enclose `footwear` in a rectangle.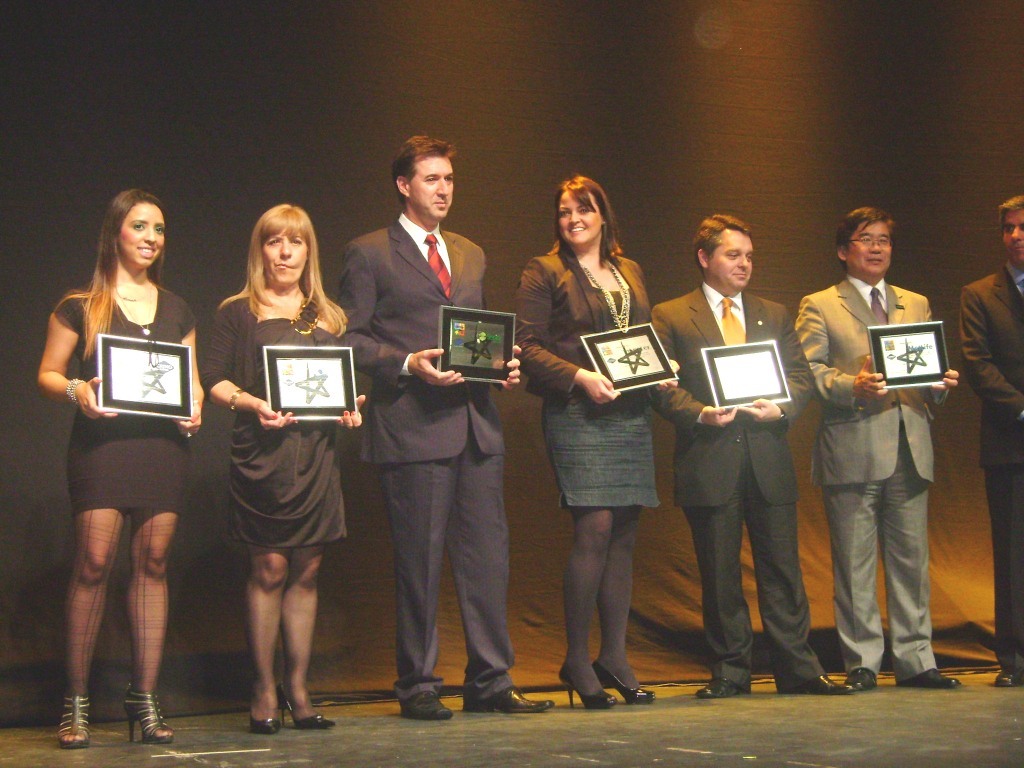
crop(246, 689, 287, 738).
